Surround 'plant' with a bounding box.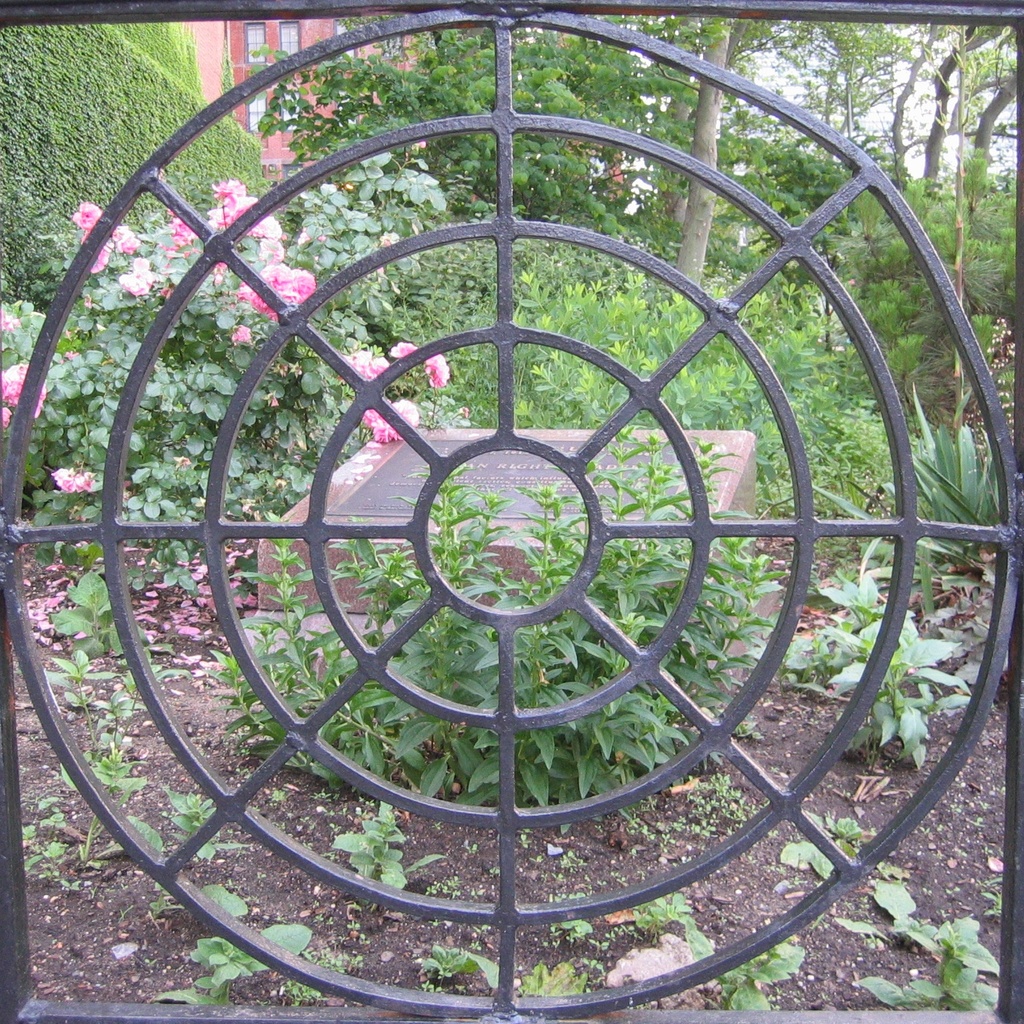
[left=54, top=553, right=173, bottom=691].
